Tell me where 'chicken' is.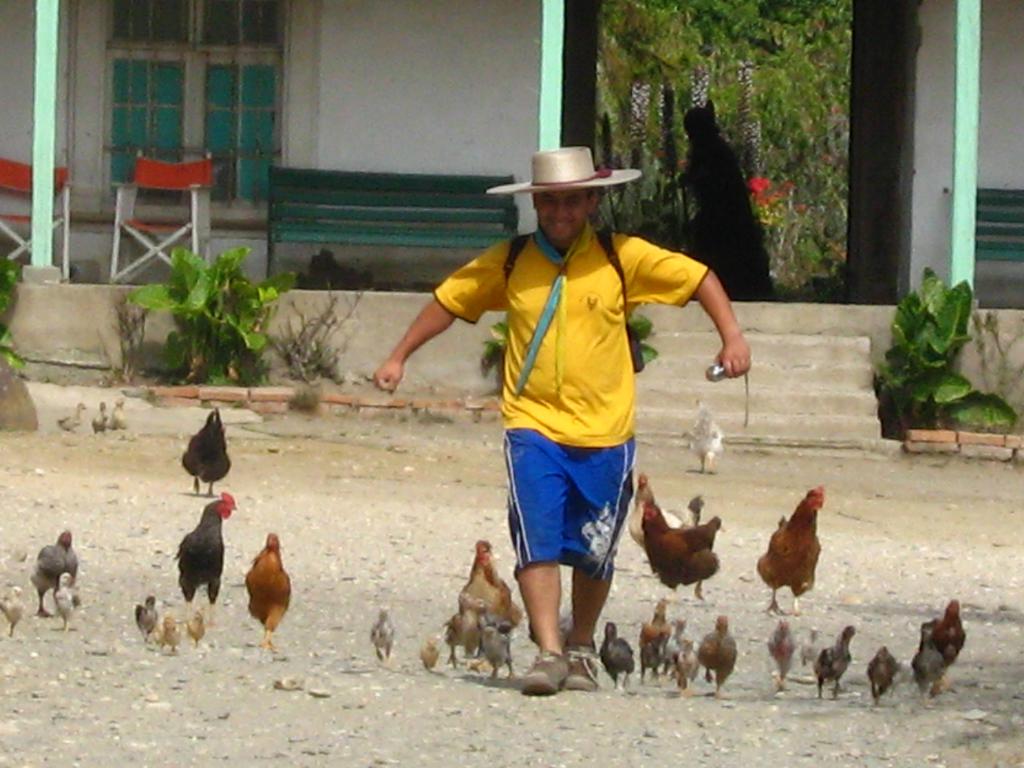
'chicken' is at [left=686, top=397, right=728, bottom=477].
